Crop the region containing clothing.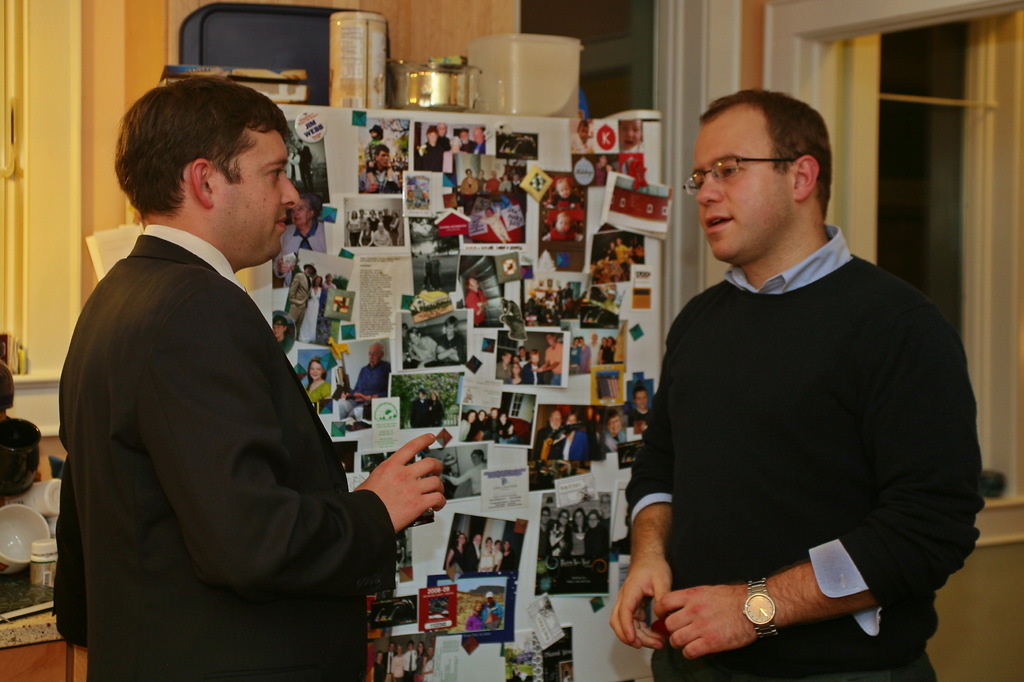
Crop region: crop(486, 177, 500, 191).
